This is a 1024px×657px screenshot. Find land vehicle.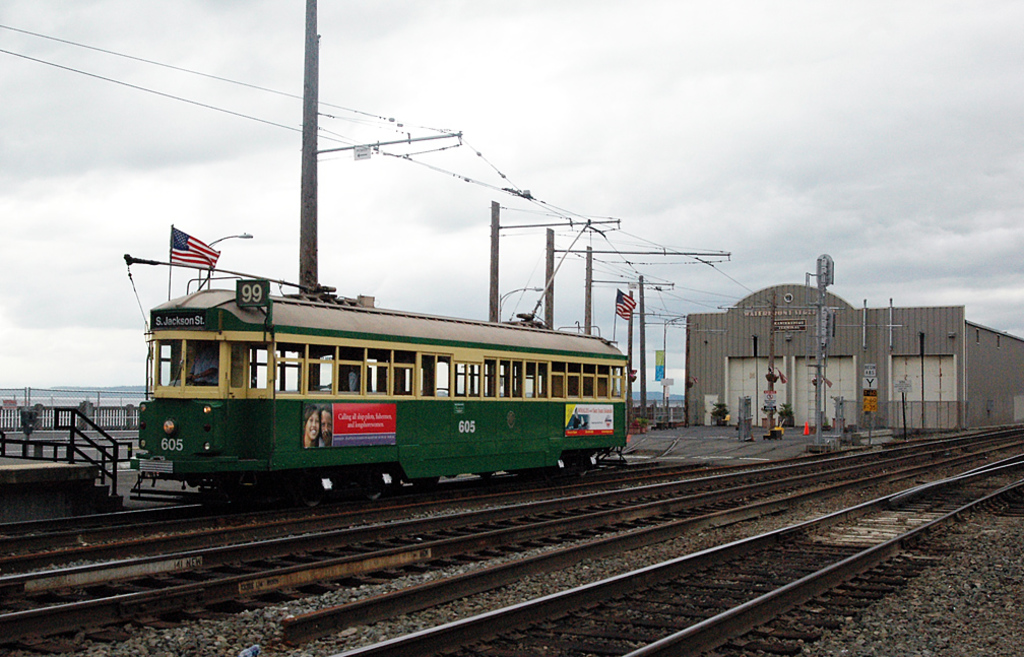
Bounding box: (123, 275, 674, 510).
